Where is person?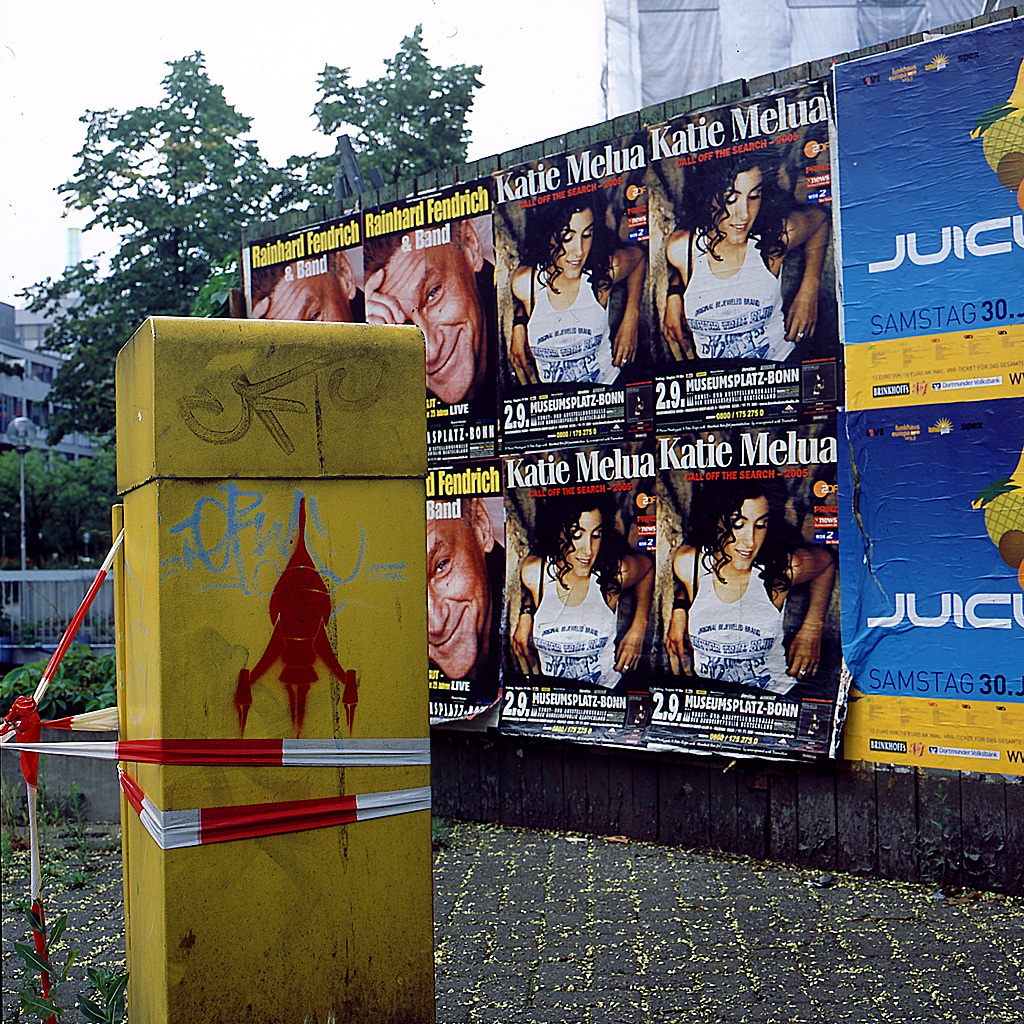
(left=526, top=496, right=647, bottom=735).
